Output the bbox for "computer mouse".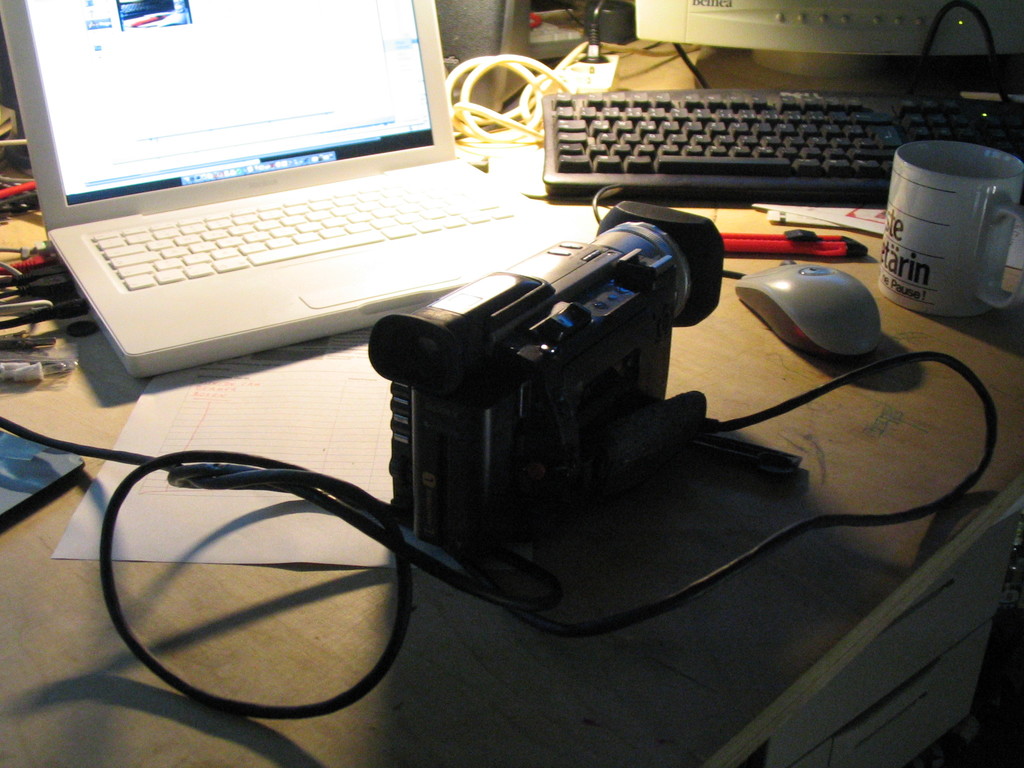
box(728, 255, 884, 362).
